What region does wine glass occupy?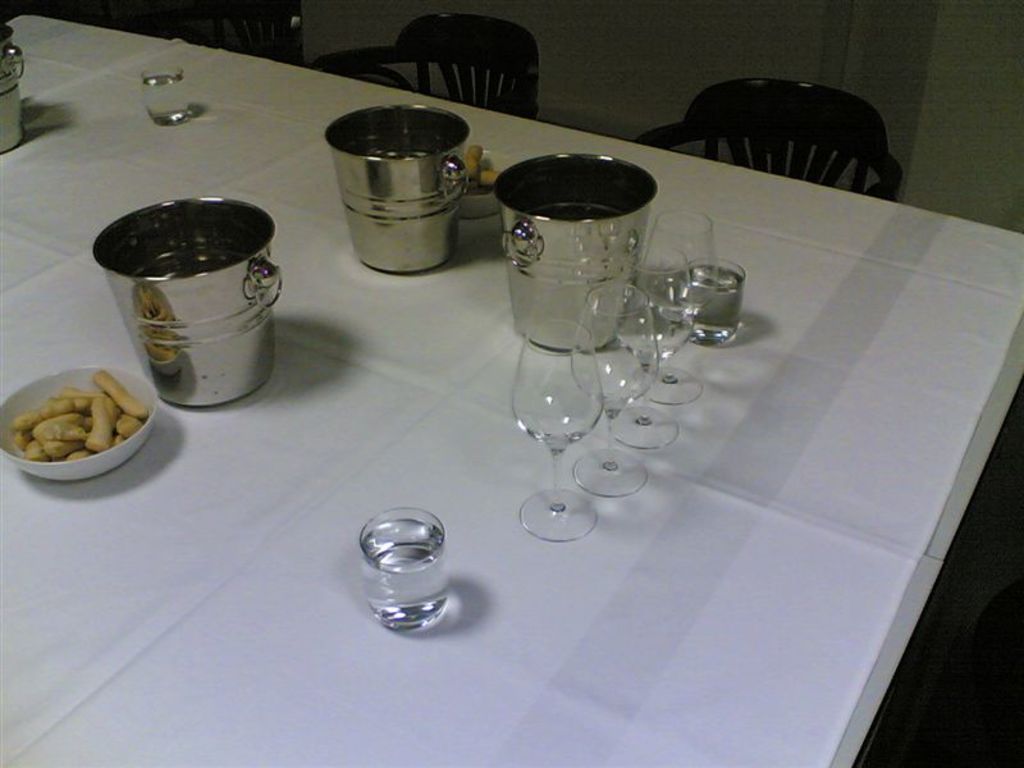
<bbox>611, 246, 694, 447</bbox>.
